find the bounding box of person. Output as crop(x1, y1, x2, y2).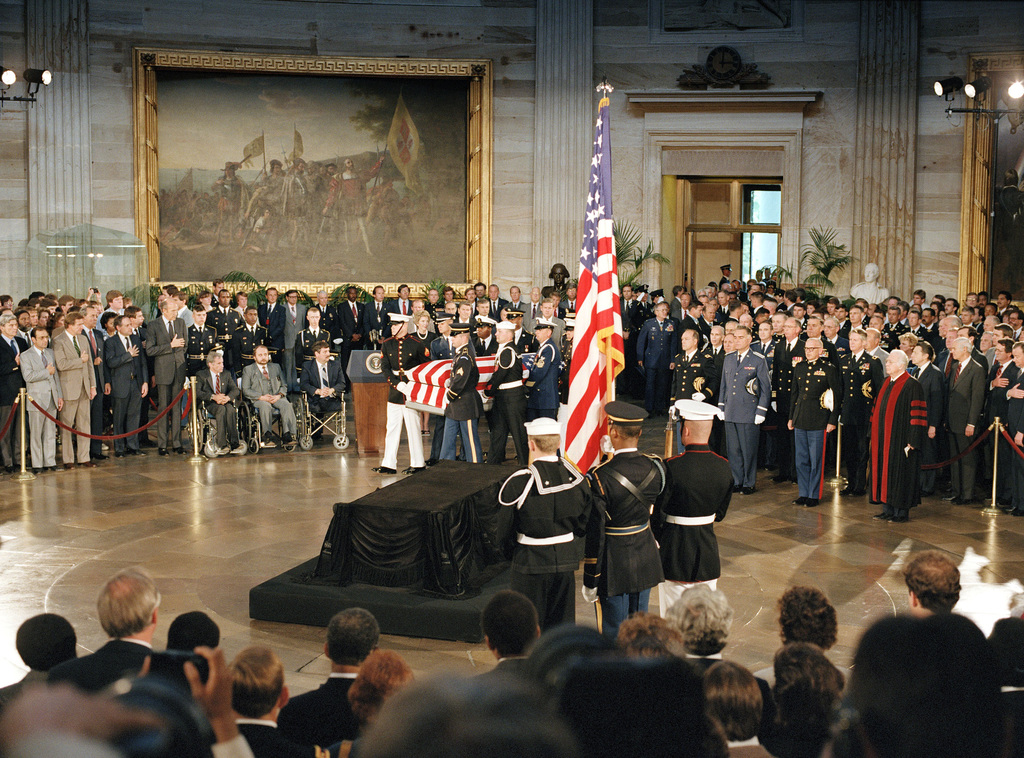
crop(908, 346, 943, 470).
